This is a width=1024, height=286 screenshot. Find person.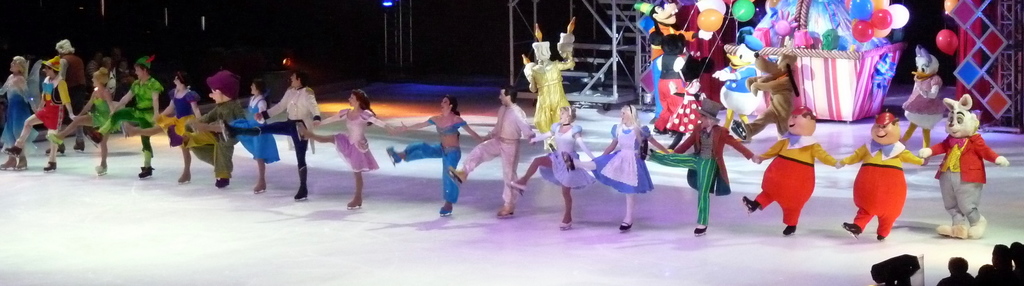
Bounding box: box(2, 56, 77, 173).
